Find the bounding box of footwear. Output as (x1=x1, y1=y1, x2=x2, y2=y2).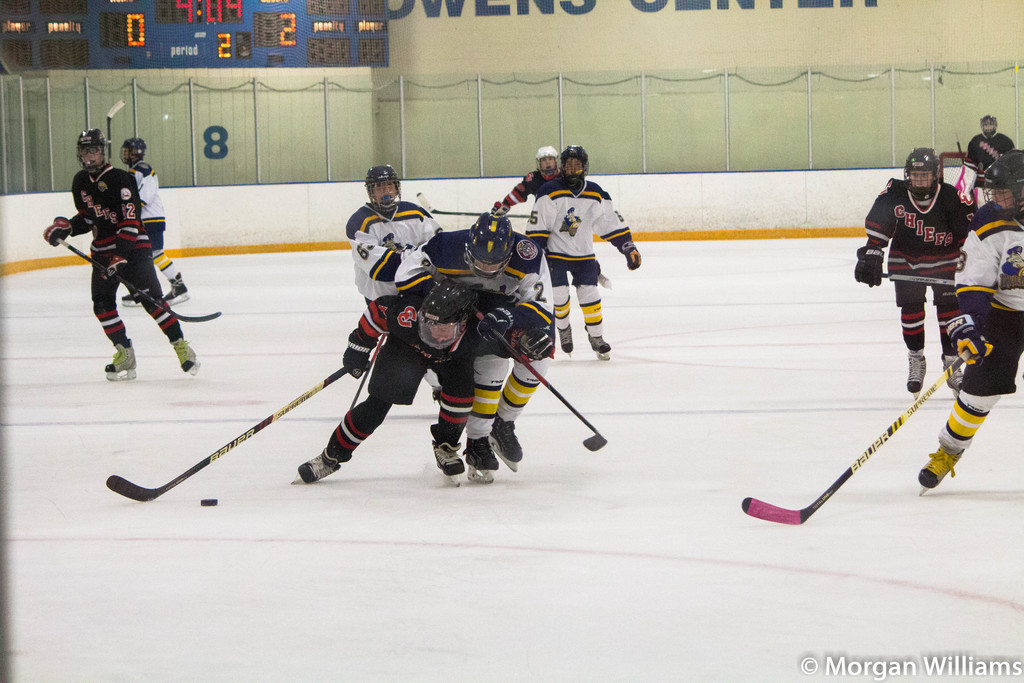
(x1=493, y1=422, x2=524, y2=461).
